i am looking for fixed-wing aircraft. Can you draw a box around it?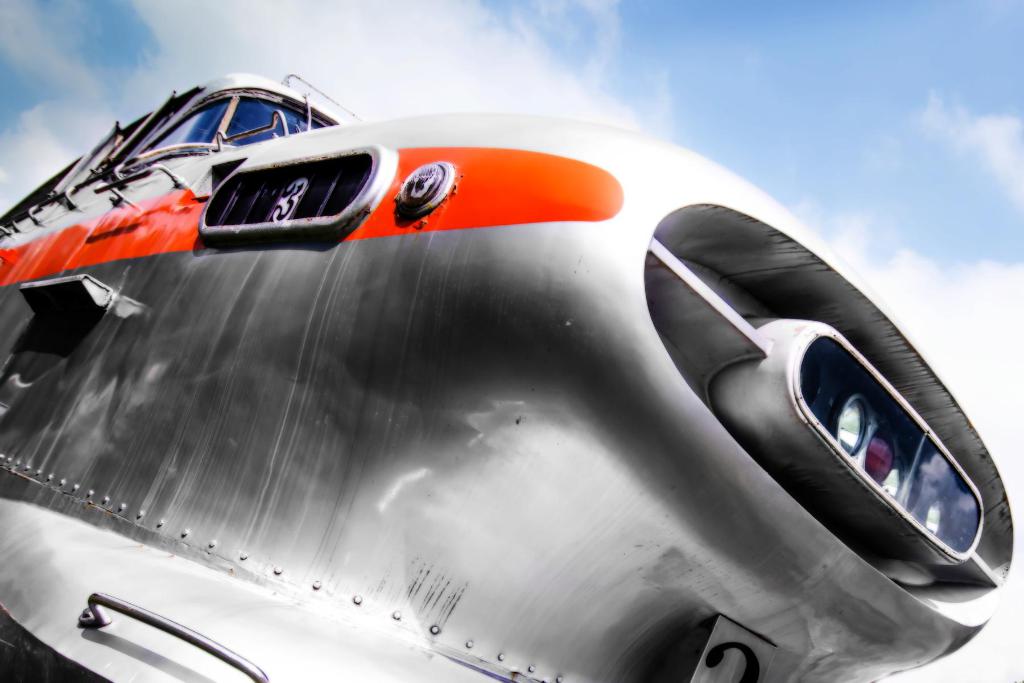
Sure, the bounding box is [left=0, top=68, right=1023, bottom=682].
